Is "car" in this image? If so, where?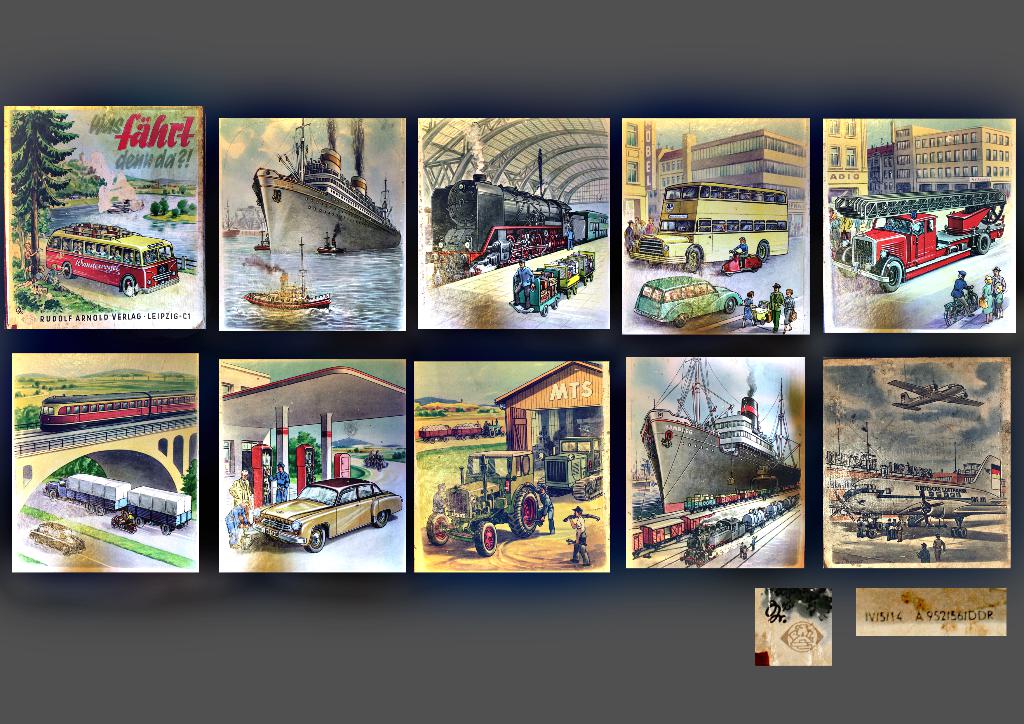
Yes, at region(261, 477, 404, 553).
